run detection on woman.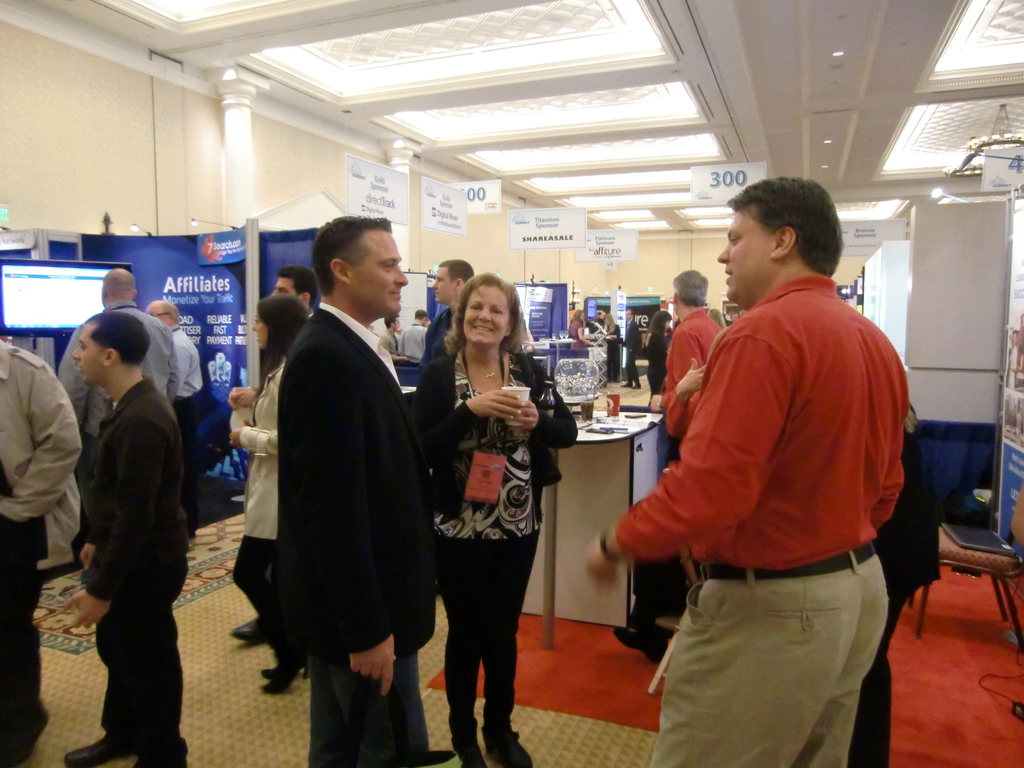
Result: bbox=[641, 307, 670, 400].
